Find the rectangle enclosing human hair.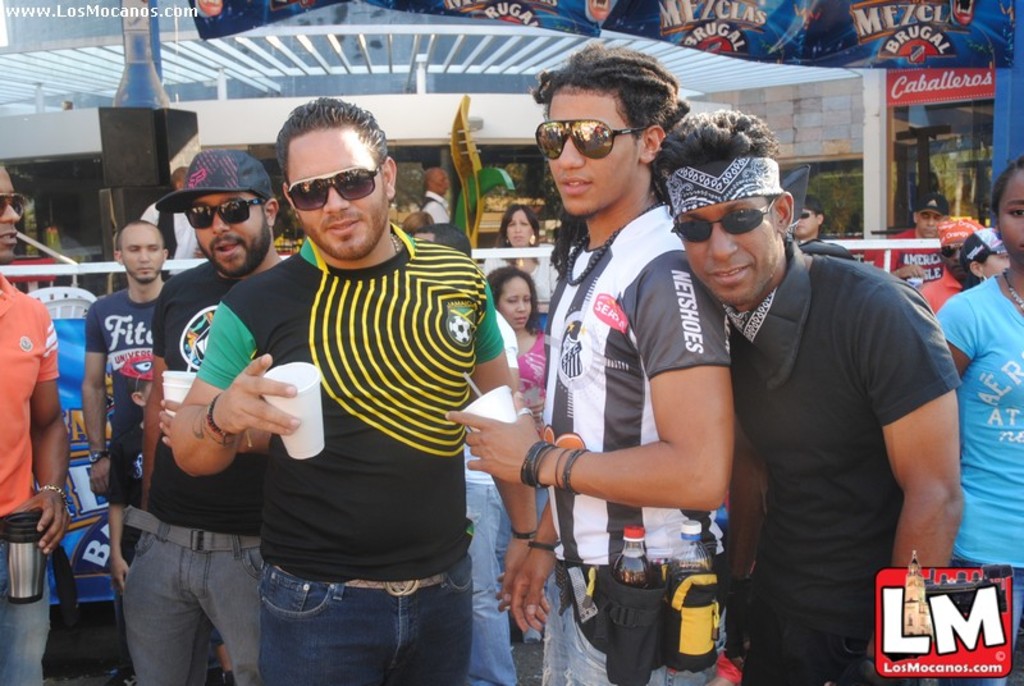
x1=804, y1=196, x2=824, y2=238.
